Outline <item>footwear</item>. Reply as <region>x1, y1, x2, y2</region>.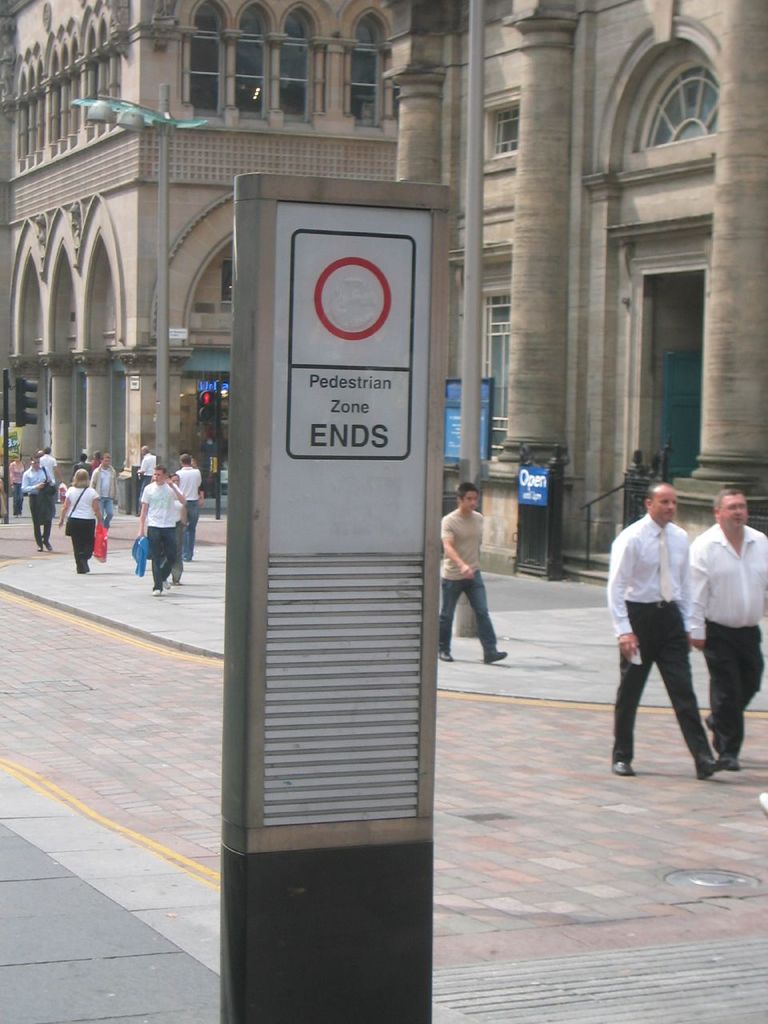
<region>611, 758, 630, 774</region>.
